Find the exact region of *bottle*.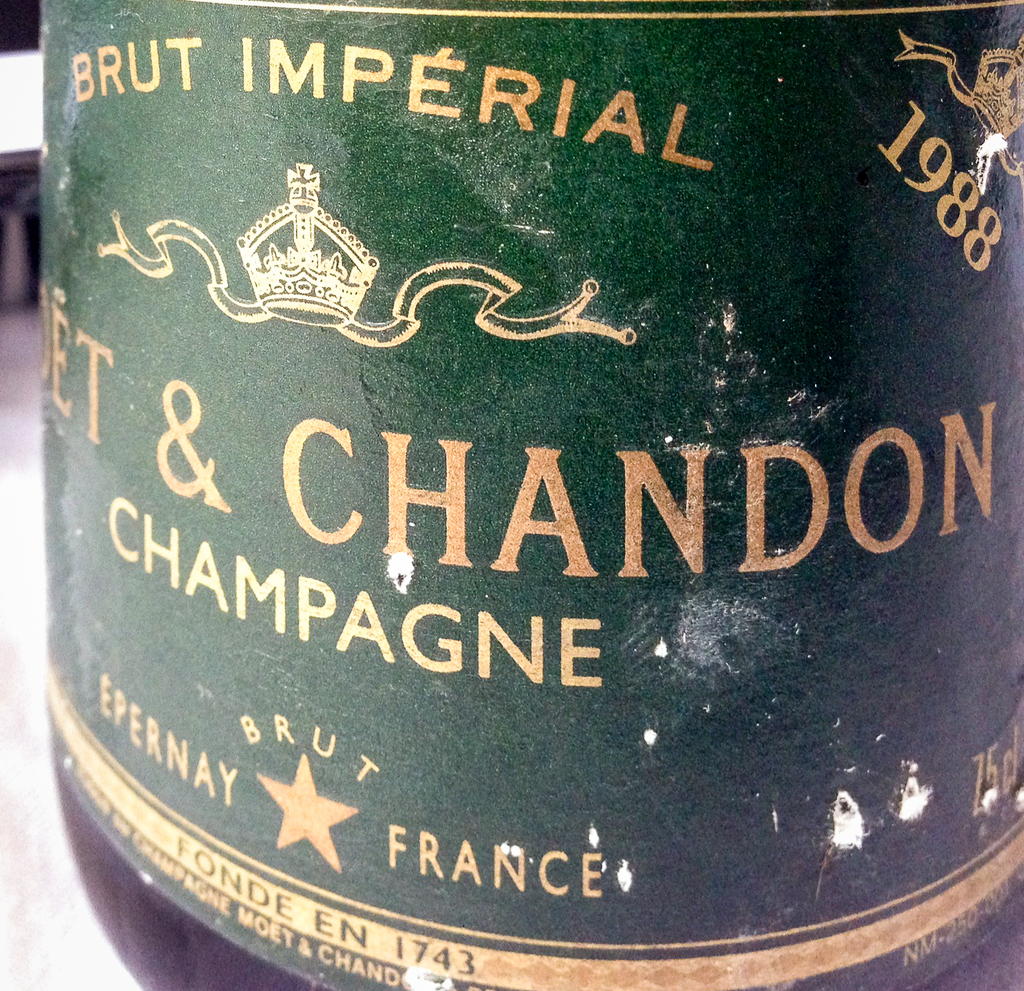
Exact region: {"x1": 0, "y1": 18, "x2": 1023, "y2": 984}.
